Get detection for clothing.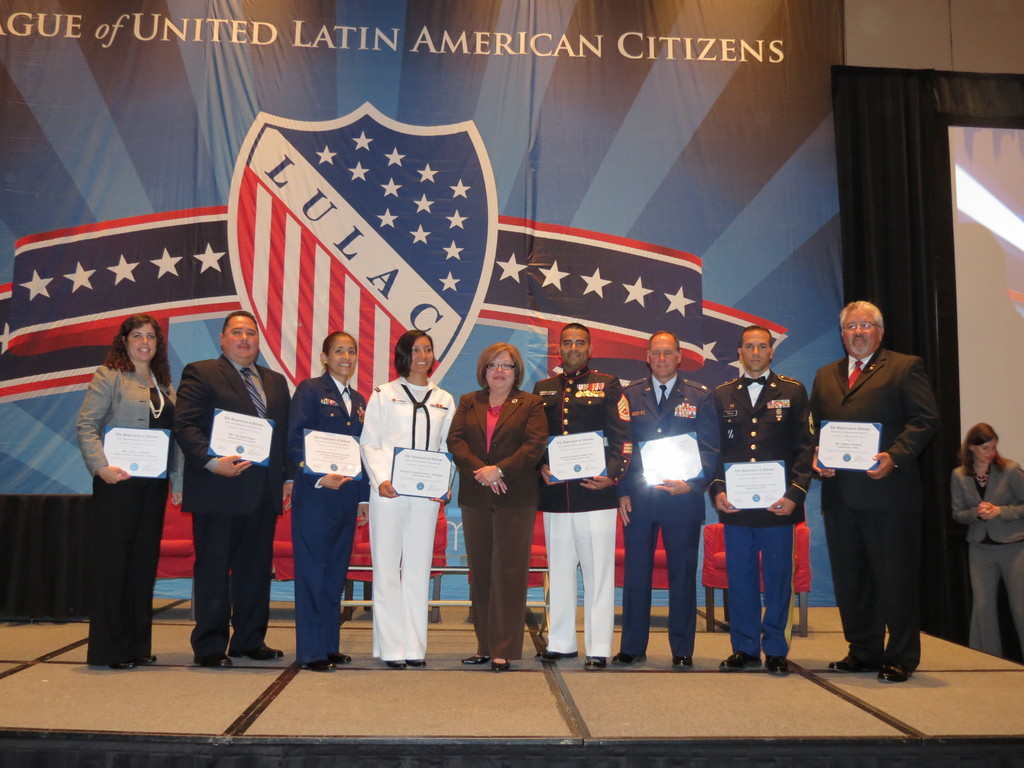
Detection: (x1=357, y1=375, x2=461, y2=663).
